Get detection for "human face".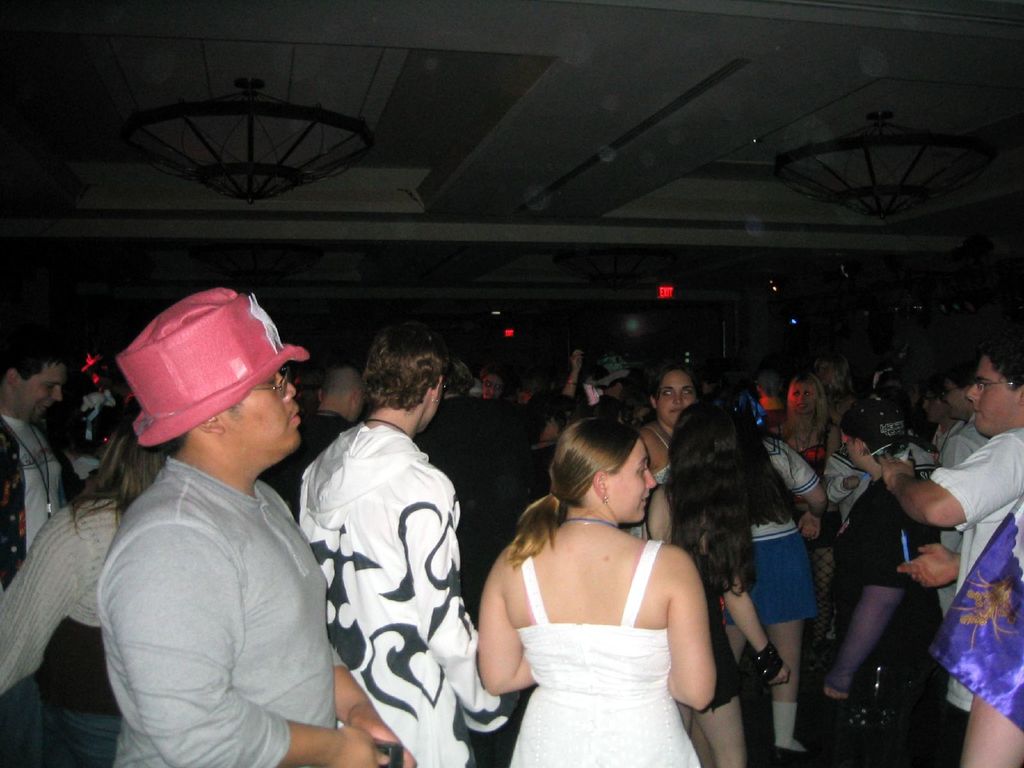
Detection: pyautogui.locateOnScreen(24, 369, 68, 423).
